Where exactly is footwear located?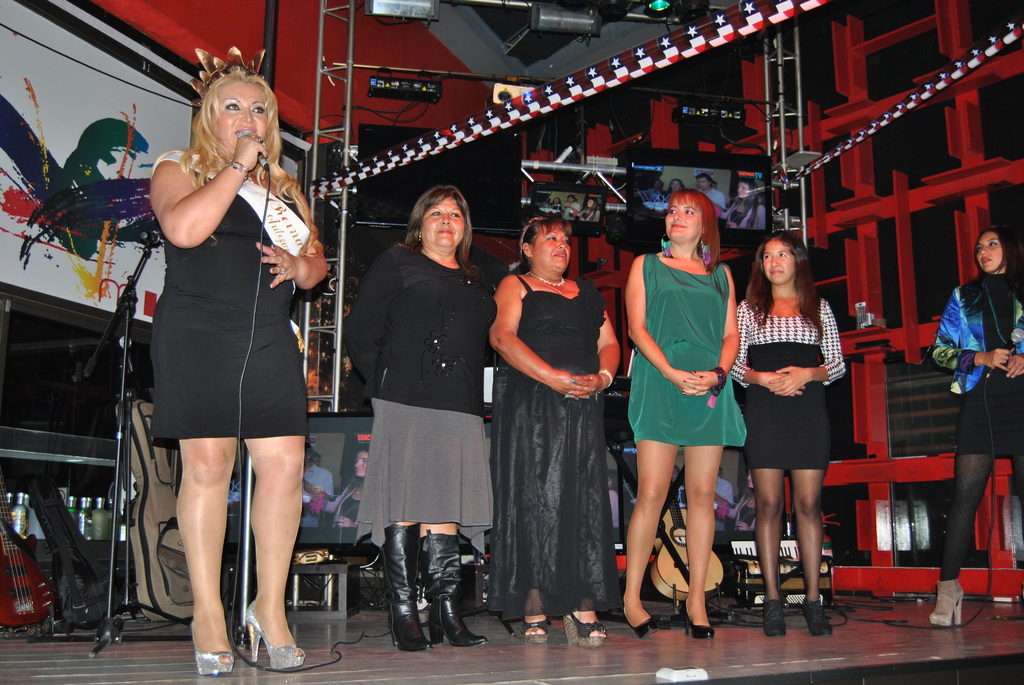
Its bounding box is box(804, 599, 829, 638).
